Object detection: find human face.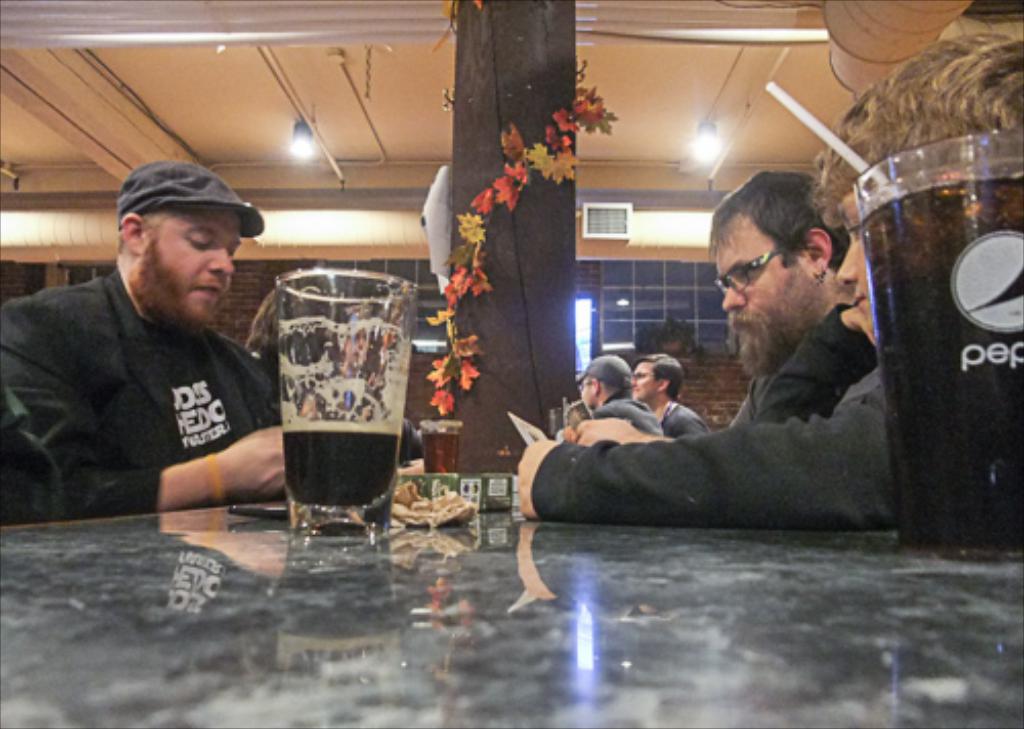
detection(147, 211, 240, 315).
